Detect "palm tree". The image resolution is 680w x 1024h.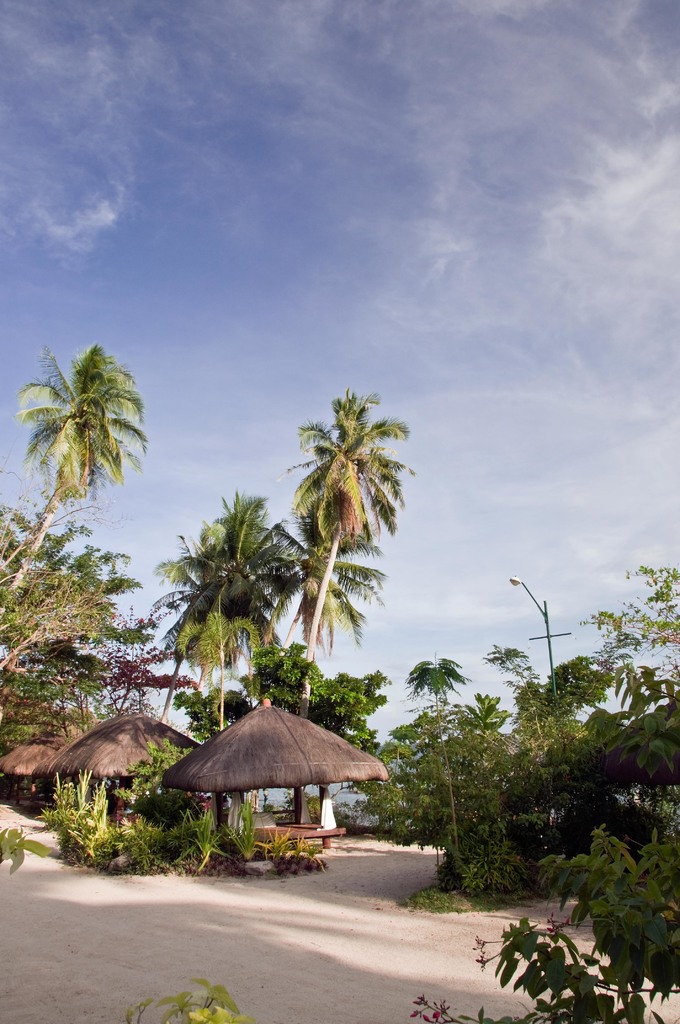
select_region(397, 644, 476, 719).
